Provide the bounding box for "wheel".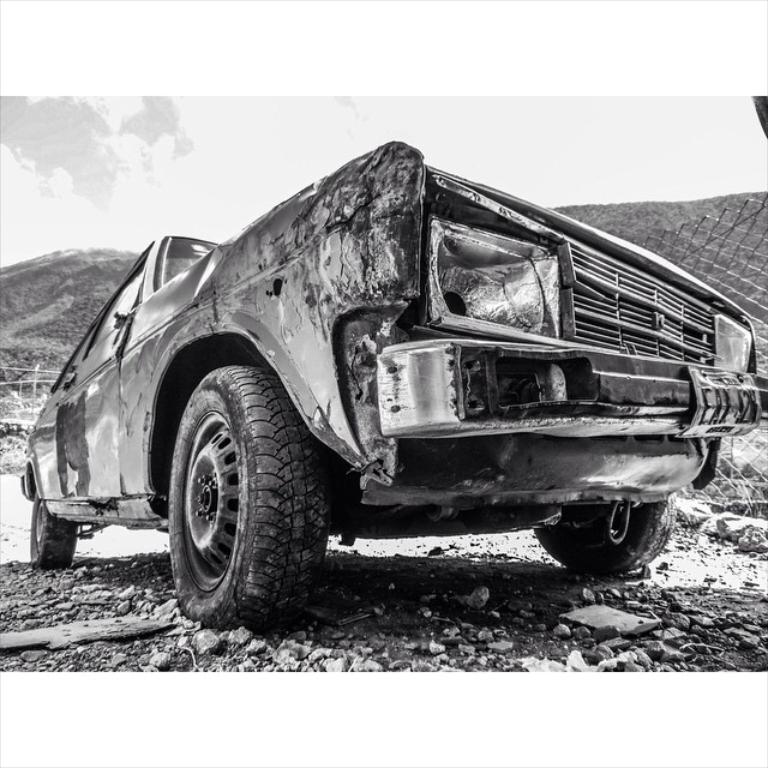
box=[157, 356, 336, 626].
